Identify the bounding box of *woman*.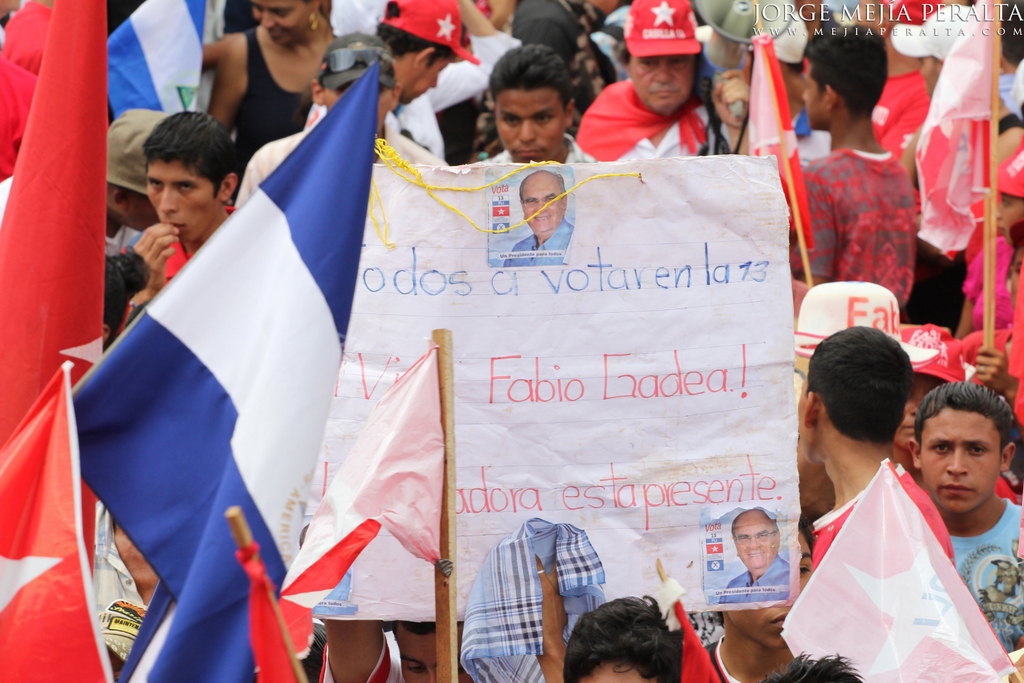
<box>203,0,343,171</box>.
